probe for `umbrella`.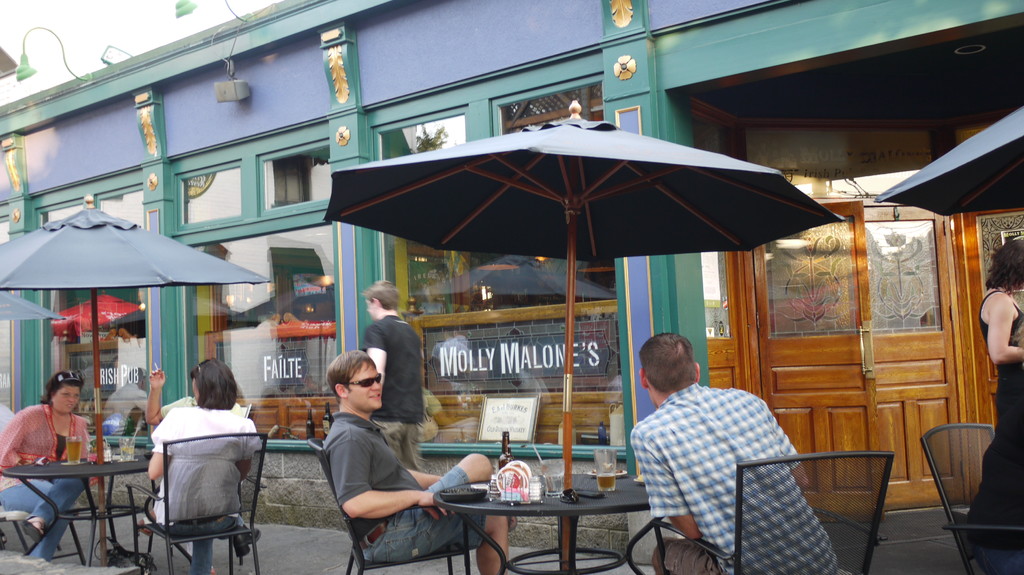
Probe result: {"left": 322, "top": 101, "right": 844, "bottom": 571}.
